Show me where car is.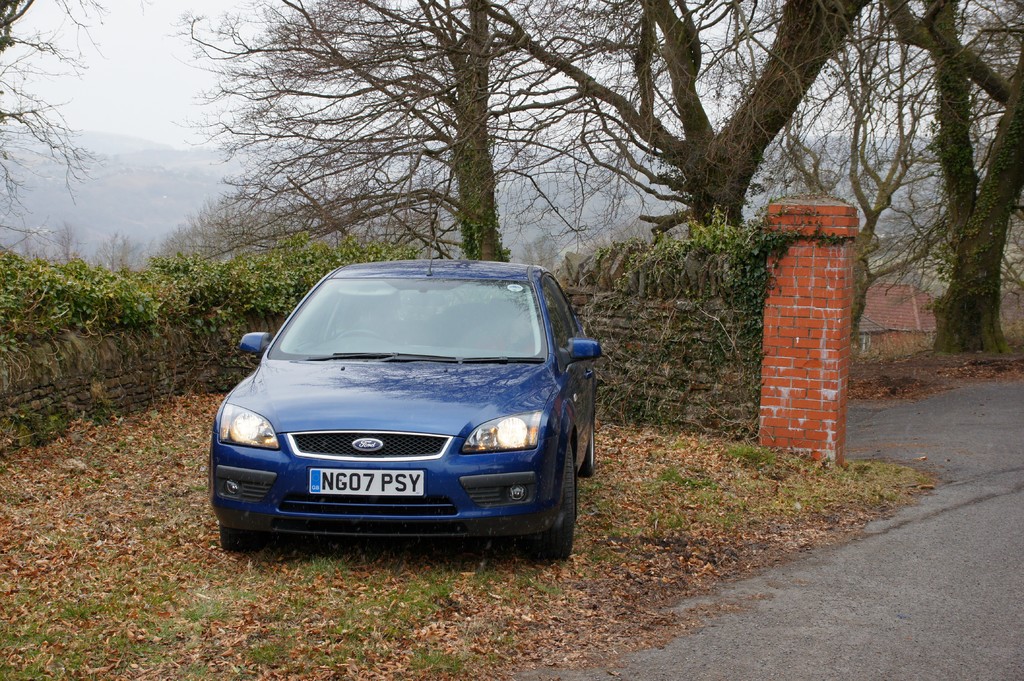
car is at <region>205, 261, 614, 558</region>.
